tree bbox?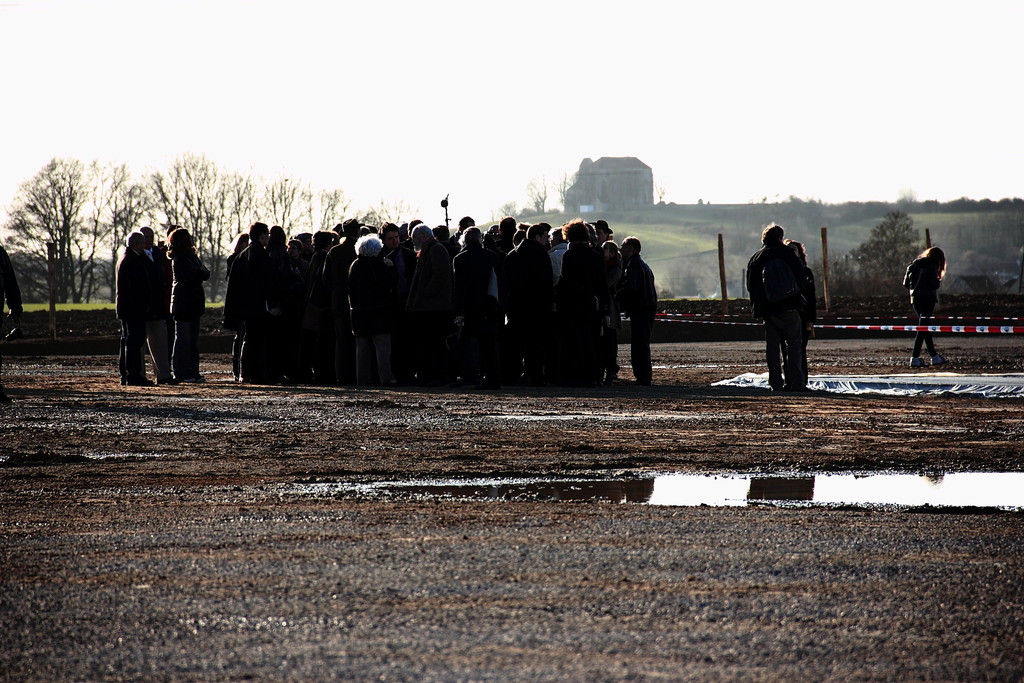
847, 192, 919, 314
